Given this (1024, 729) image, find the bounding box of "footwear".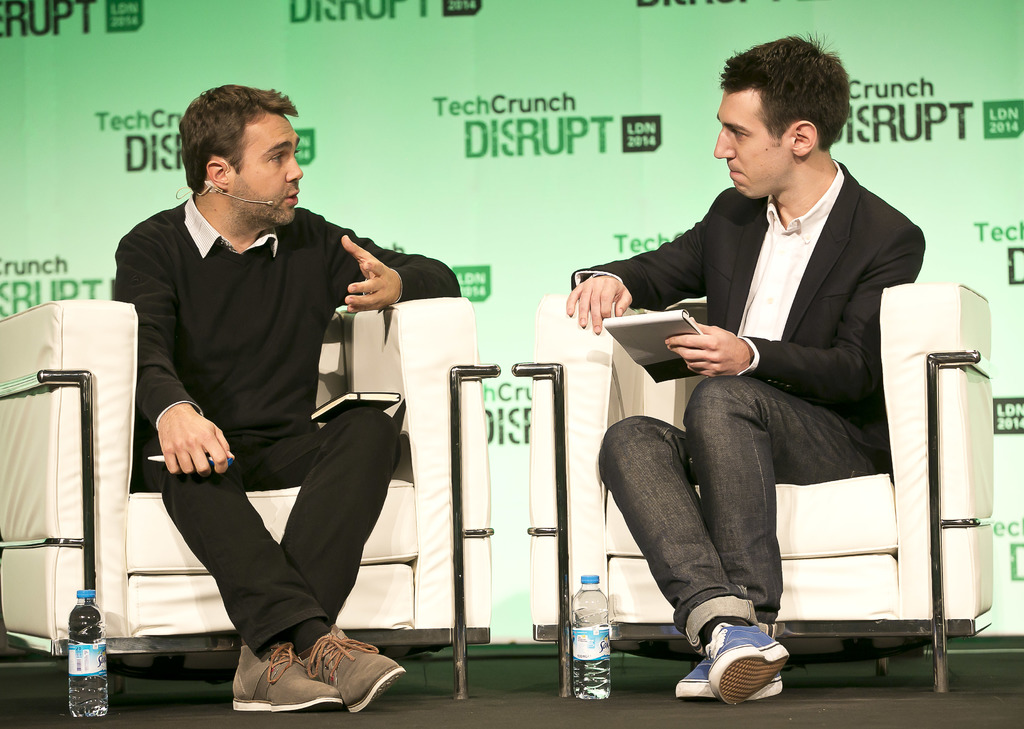
crop(700, 625, 790, 712).
